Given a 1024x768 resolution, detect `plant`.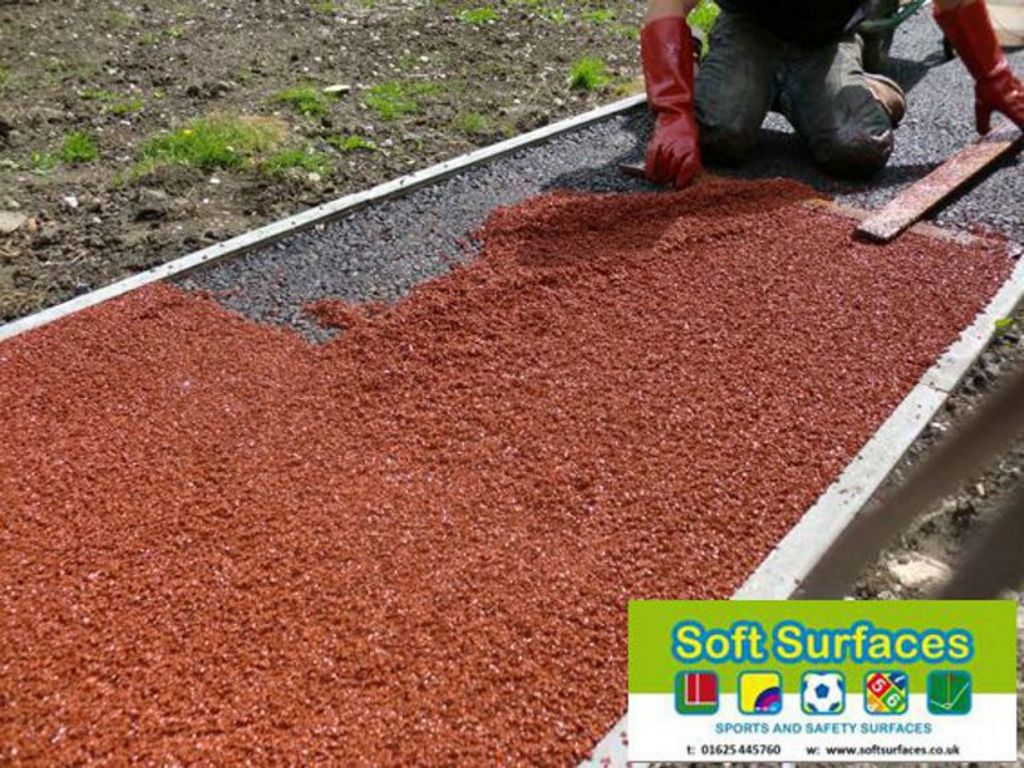
(103,11,124,29).
